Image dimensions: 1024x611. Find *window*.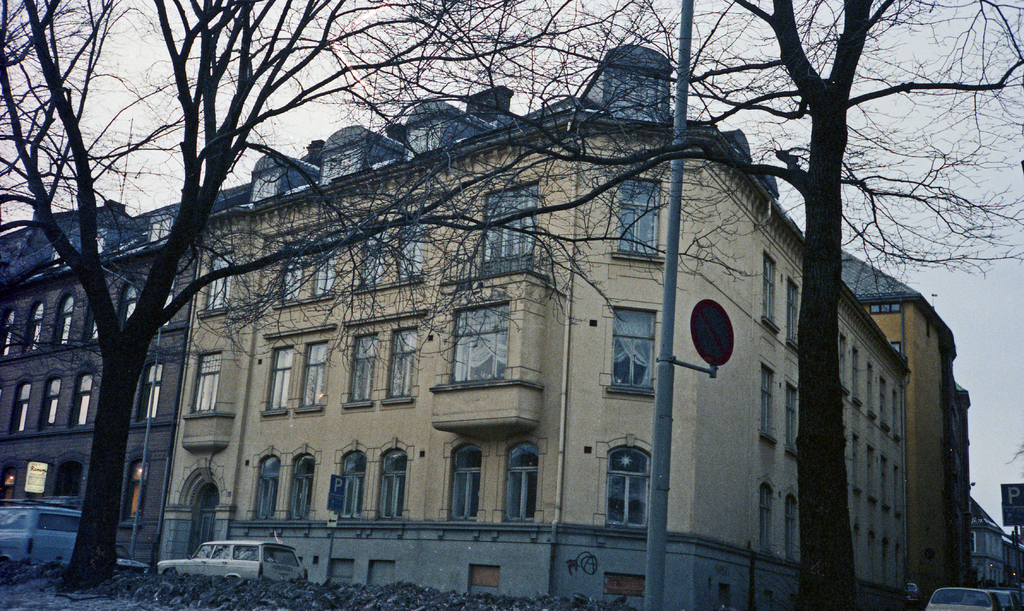
[785, 382, 803, 454].
